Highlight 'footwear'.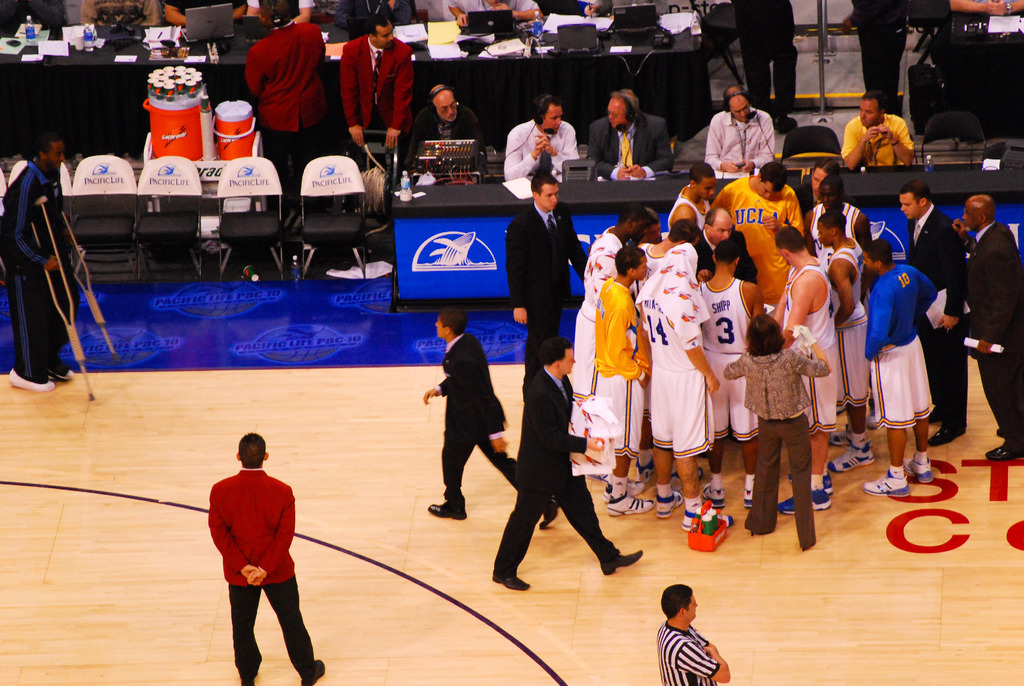
Highlighted region: box=[605, 496, 656, 516].
